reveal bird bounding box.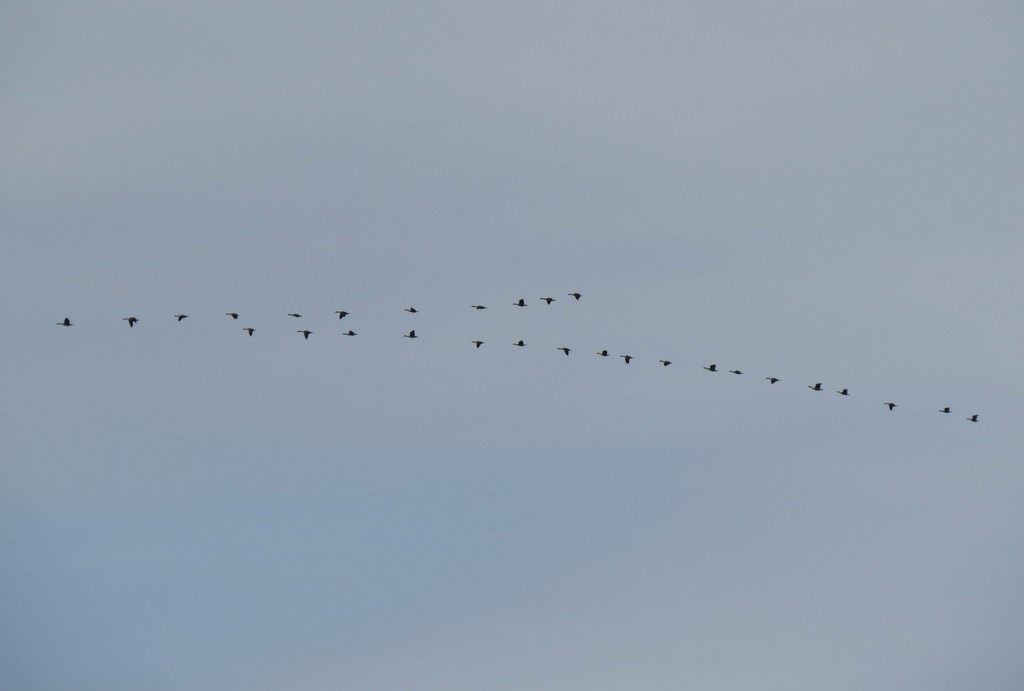
Revealed: 540:293:551:304.
